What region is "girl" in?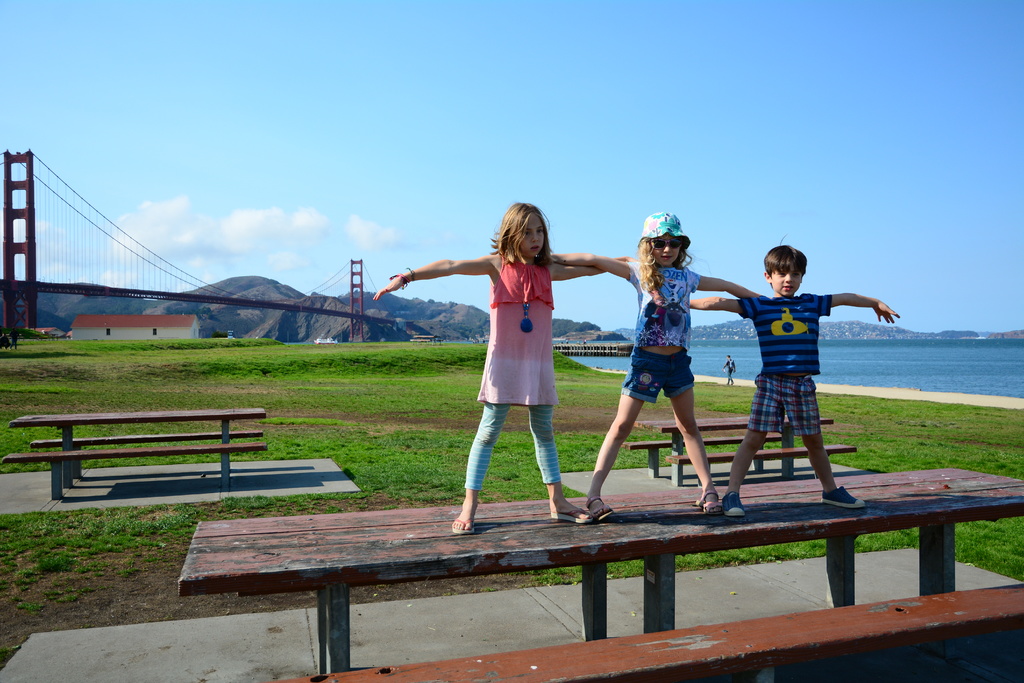
locate(548, 209, 764, 515).
